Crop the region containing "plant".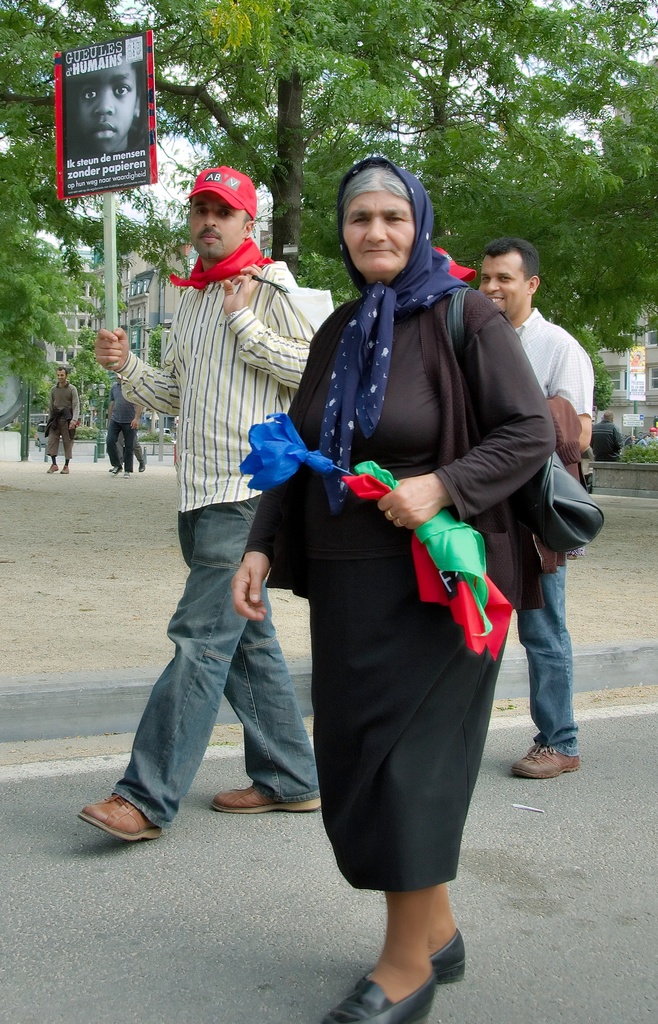
Crop region: [610,417,657,470].
